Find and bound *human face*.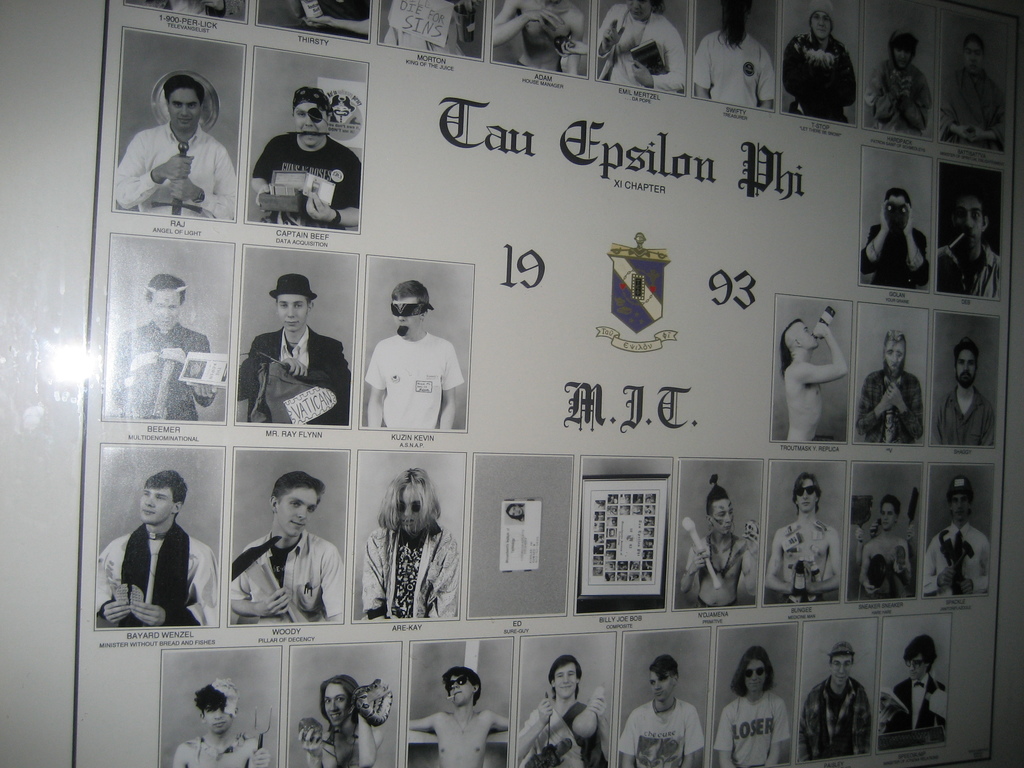
Bound: left=794, top=483, right=817, bottom=511.
